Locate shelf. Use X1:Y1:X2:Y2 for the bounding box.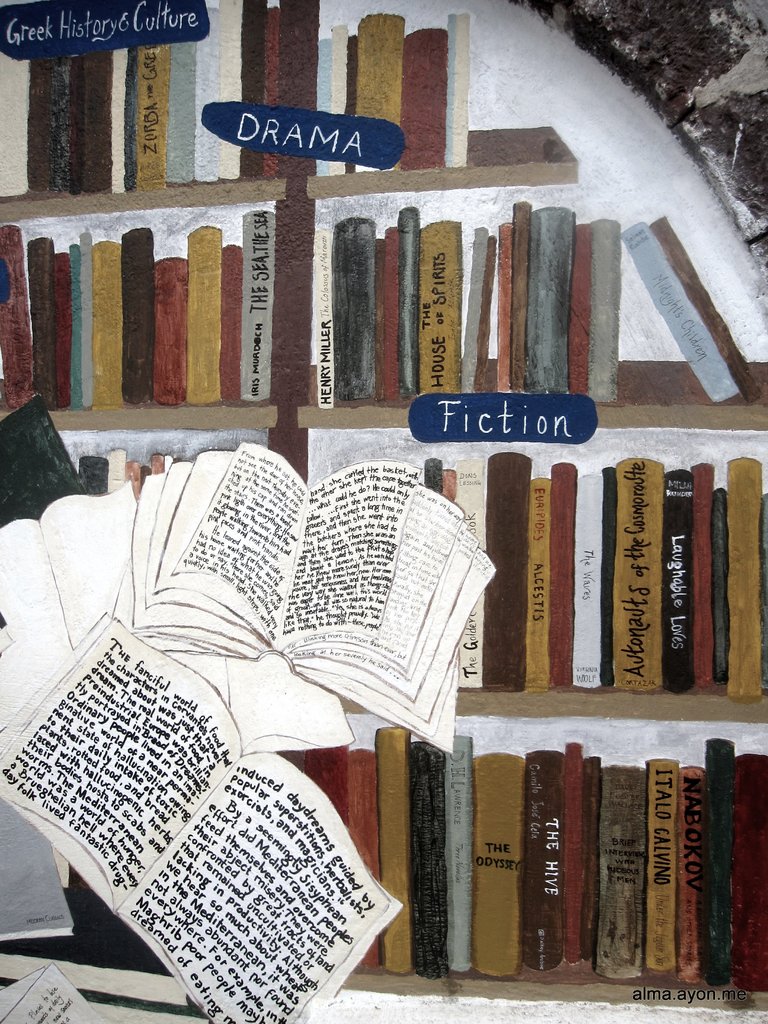
0:0:767:1004.
